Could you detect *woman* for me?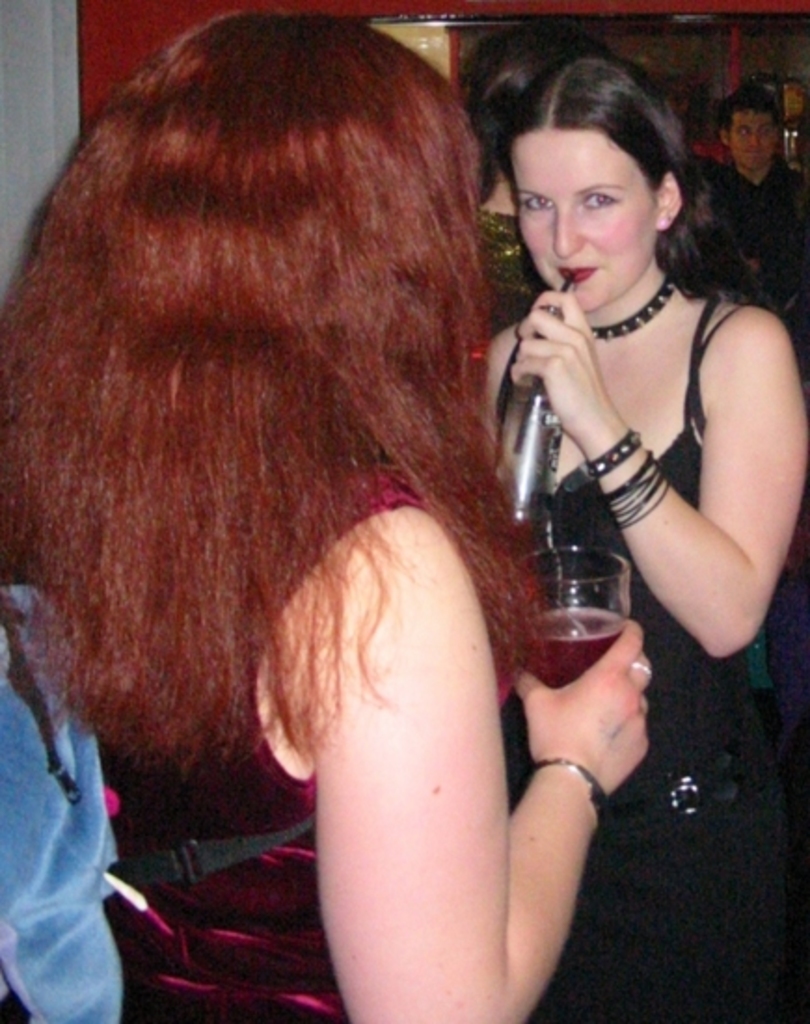
Detection result: 28/15/635/1017.
